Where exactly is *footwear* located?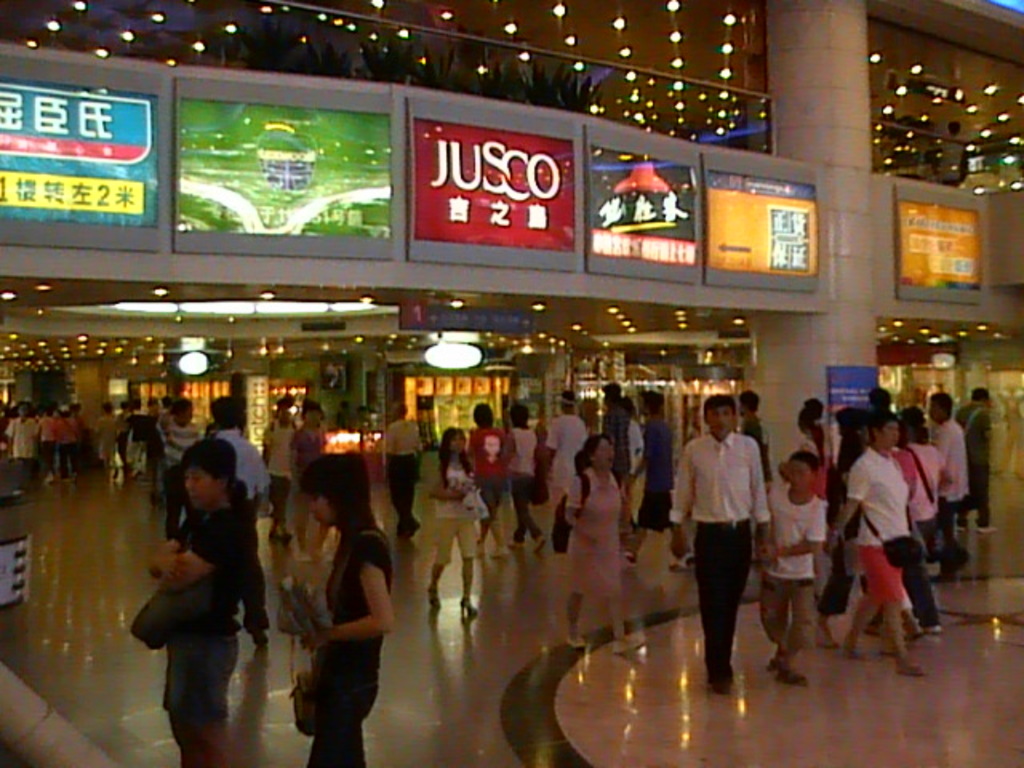
Its bounding box is 923 624 941 637.
